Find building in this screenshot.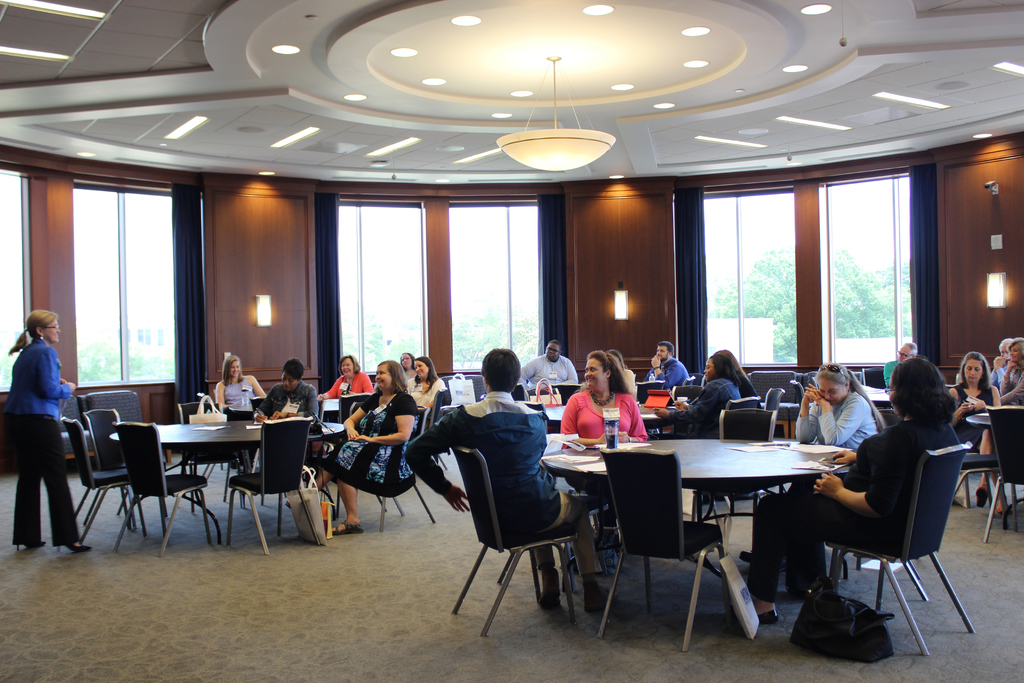
The bounding box for building is <bbox>0, 3, 1022, 682</bbox>.
